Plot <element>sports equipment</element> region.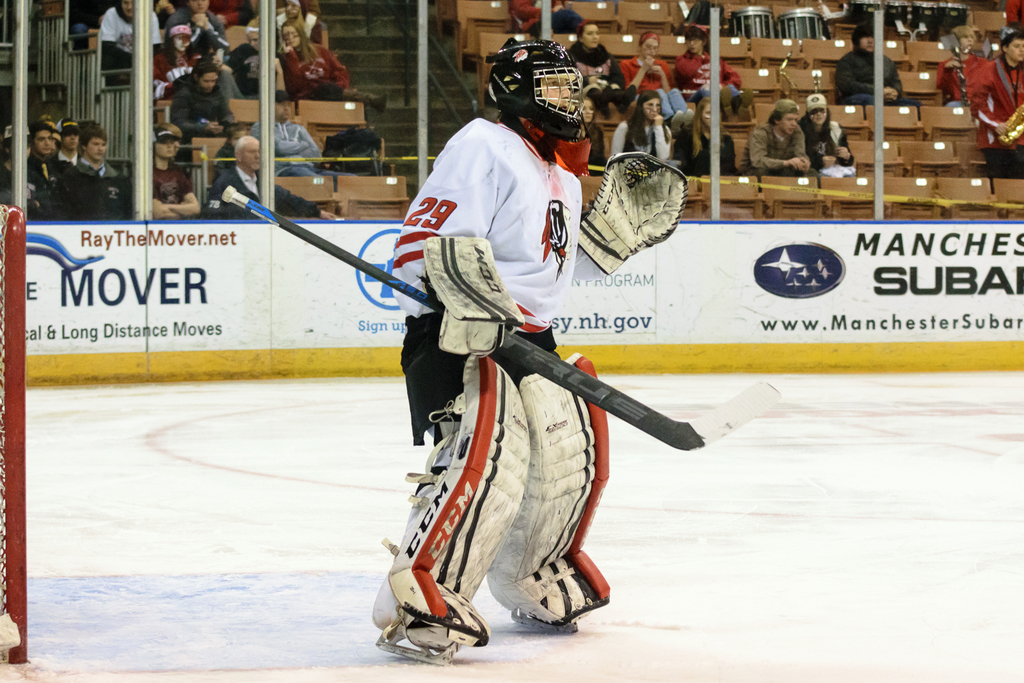
Plotted at crop(222, 180, 788, 451).
